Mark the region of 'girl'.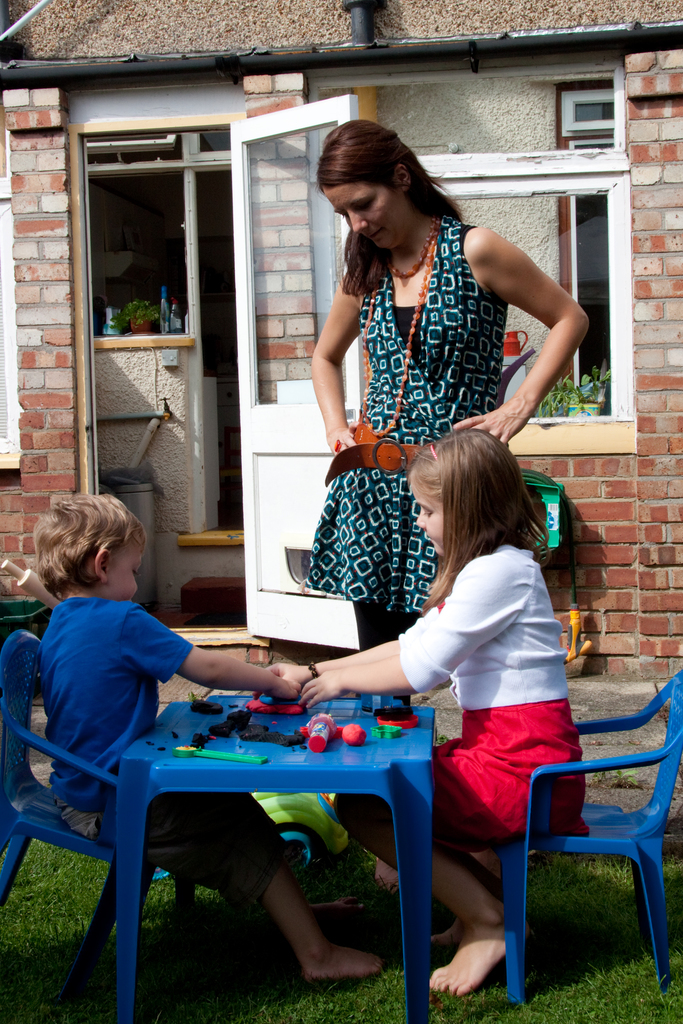
Region: l=284, t=425, r=611, b=998.
